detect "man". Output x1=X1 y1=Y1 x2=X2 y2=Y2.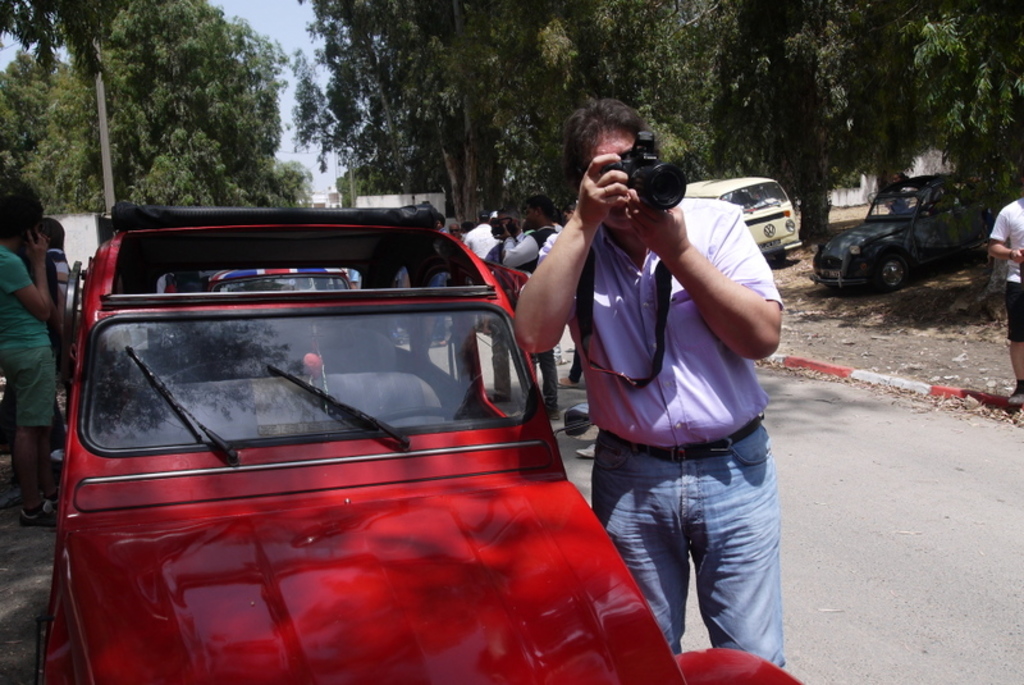
x1=543 y1=202 x2=590 y2=389.
